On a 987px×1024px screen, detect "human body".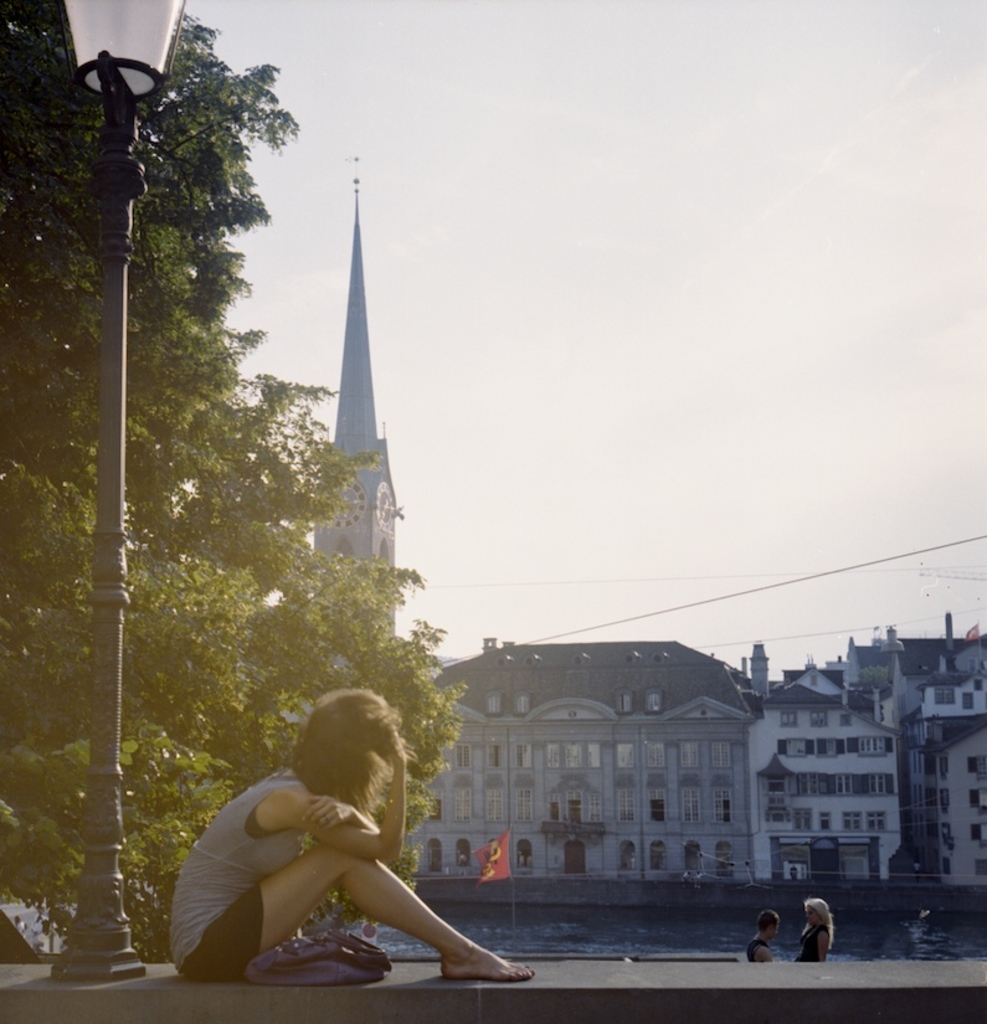
x1=749 y1=904 x2=783 y2=967.
